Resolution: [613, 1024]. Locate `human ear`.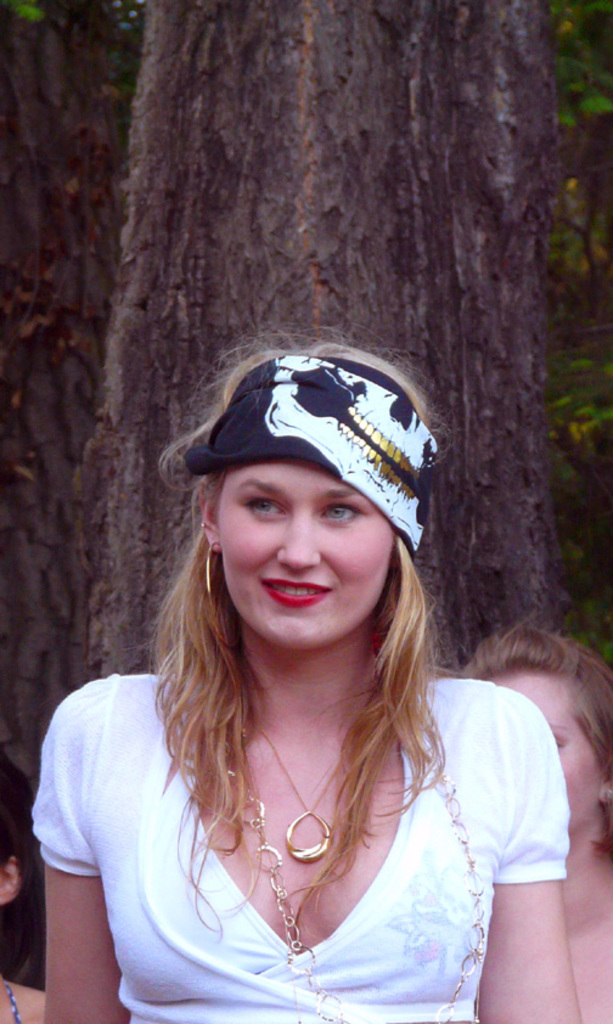
197:484:219:550.
